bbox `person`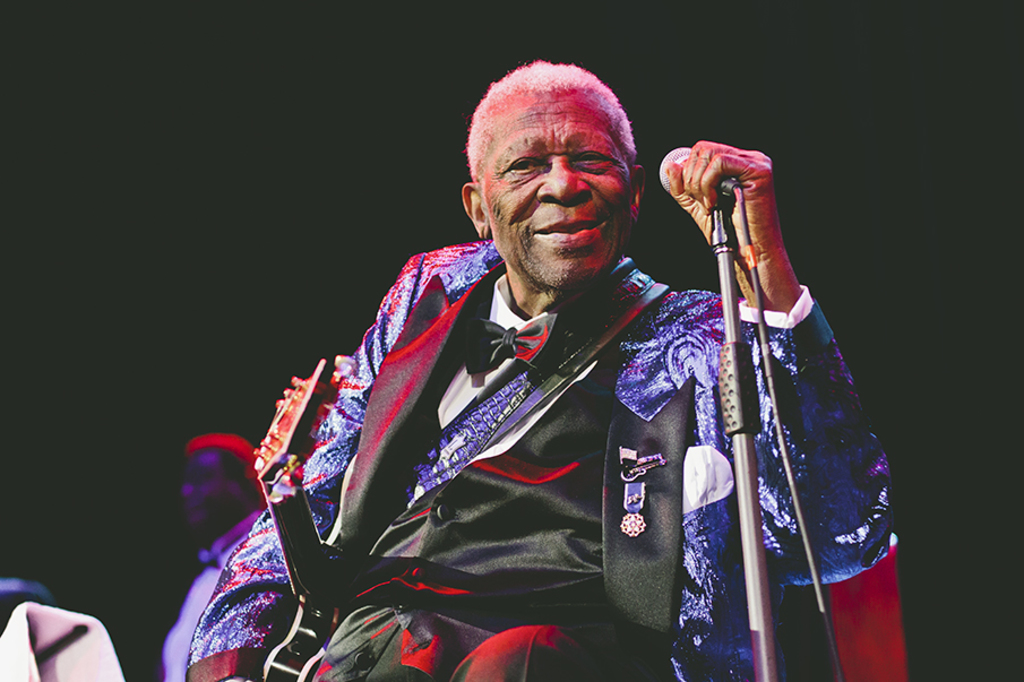
(158,435,268,681)
